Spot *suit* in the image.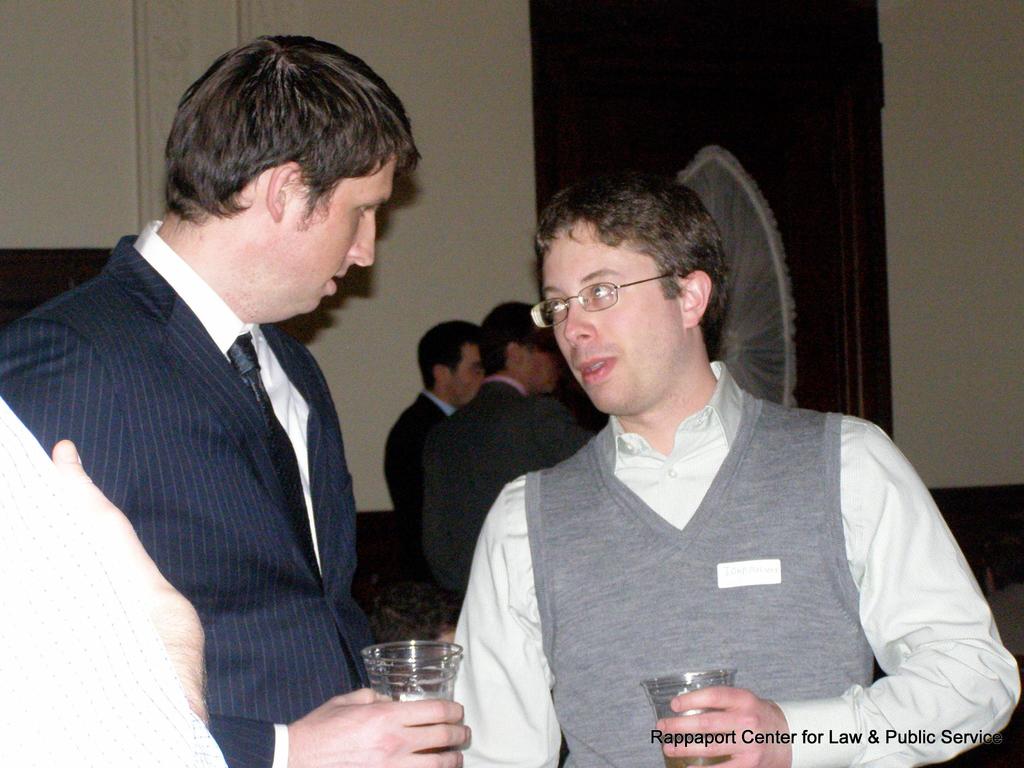
*suit* found at box(381, 384, 458, 529).
